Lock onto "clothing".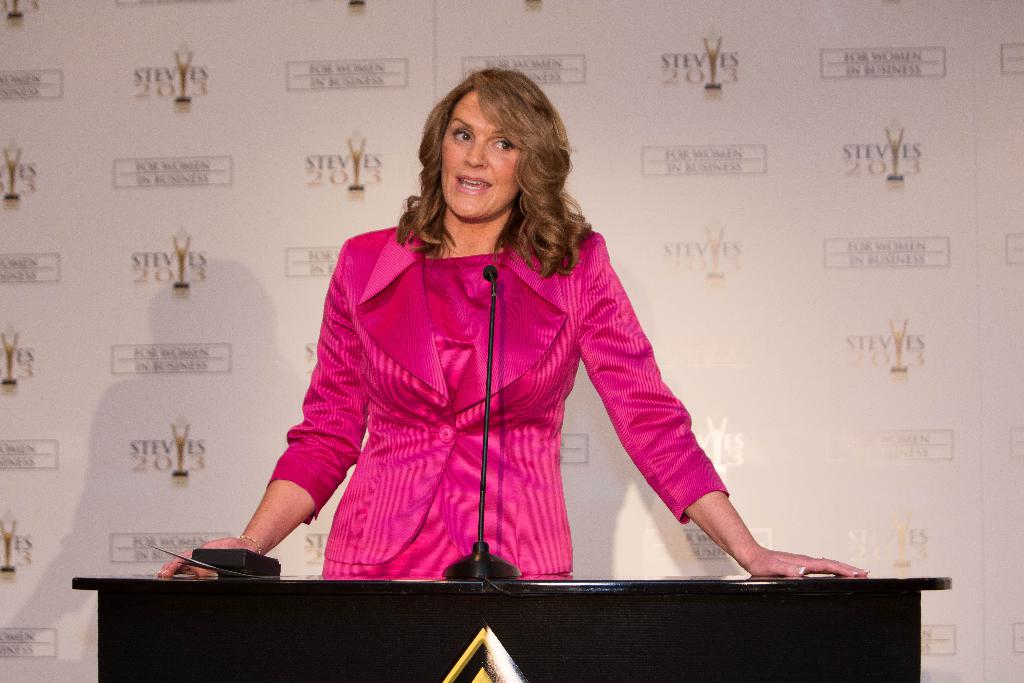
Locked: locate(250, 198, 748, 594).
